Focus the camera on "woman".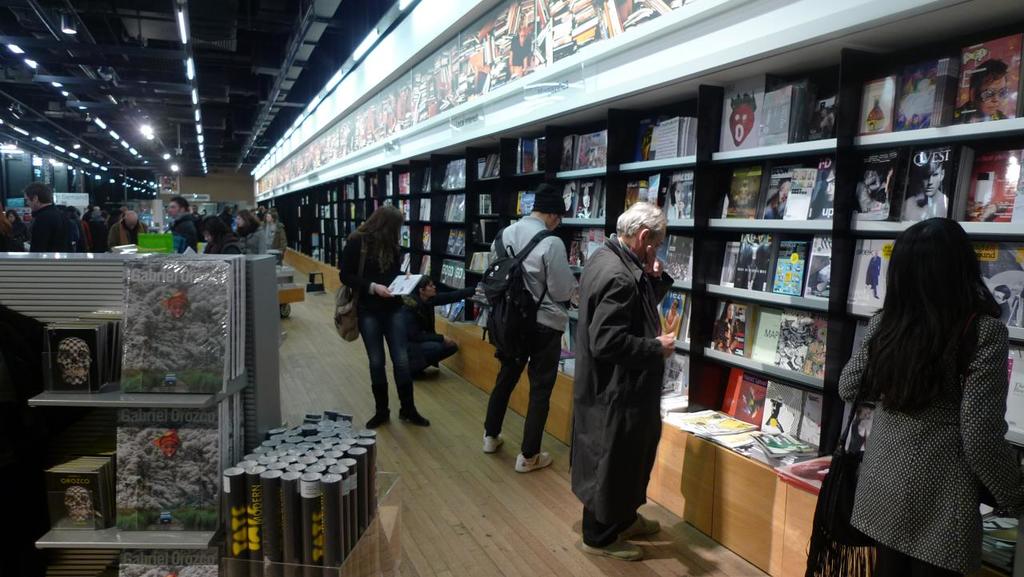
Focus region: (x1=802, y1=211, x2=1023, y2=576).
